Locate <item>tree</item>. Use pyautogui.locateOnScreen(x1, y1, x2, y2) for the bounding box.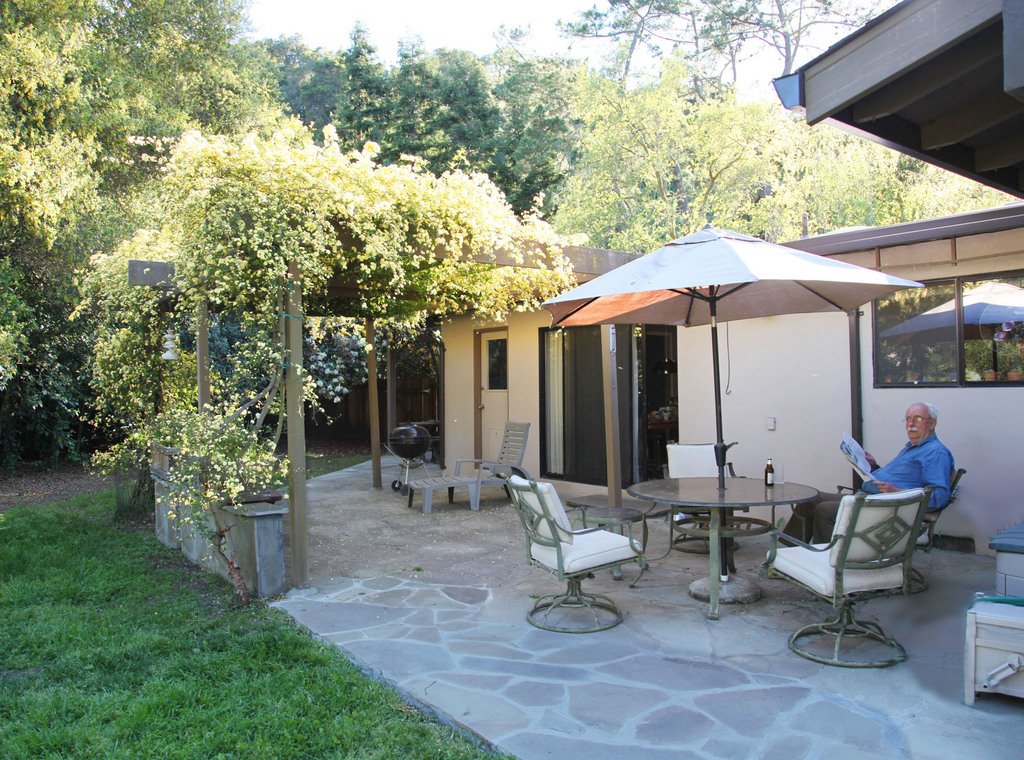
pyautogui.locateOnScreen(57, 0, 288, 153).
